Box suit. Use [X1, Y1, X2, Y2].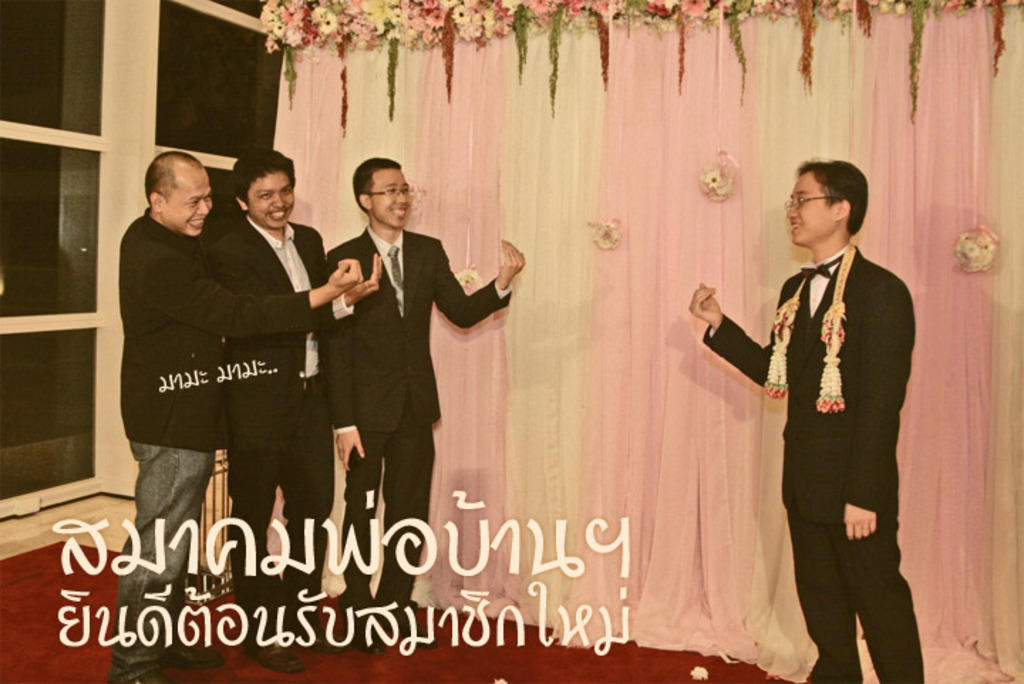
[210, 218, 357, 638].
